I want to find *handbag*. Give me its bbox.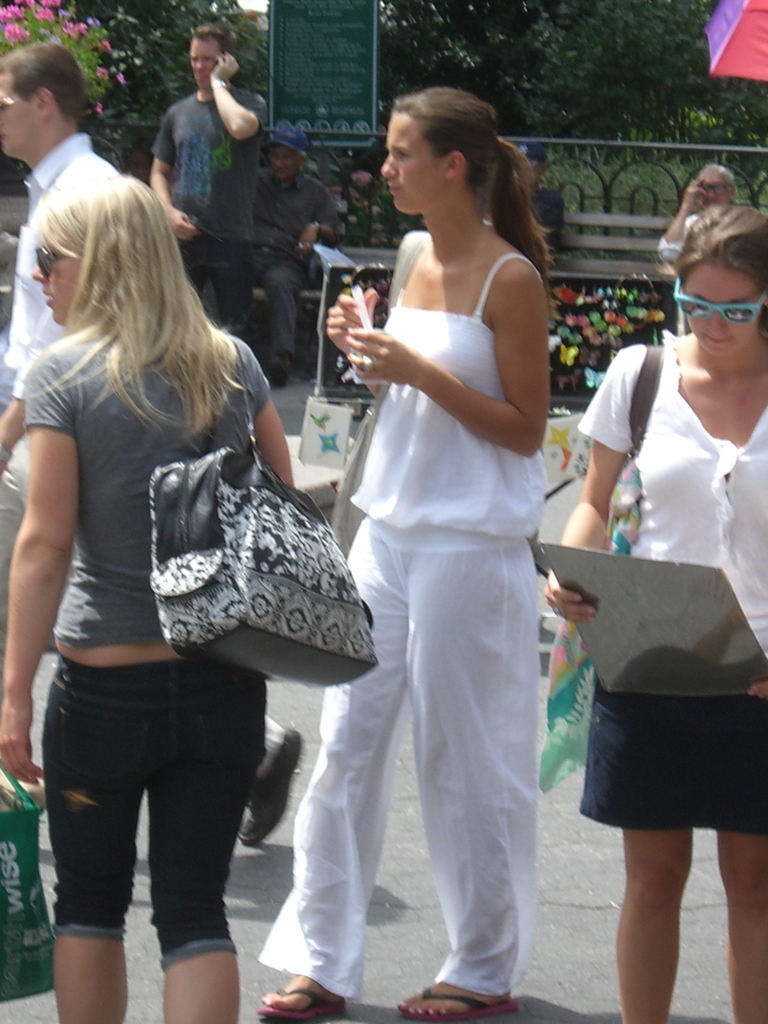
crop(151, 335, 379, 689).
